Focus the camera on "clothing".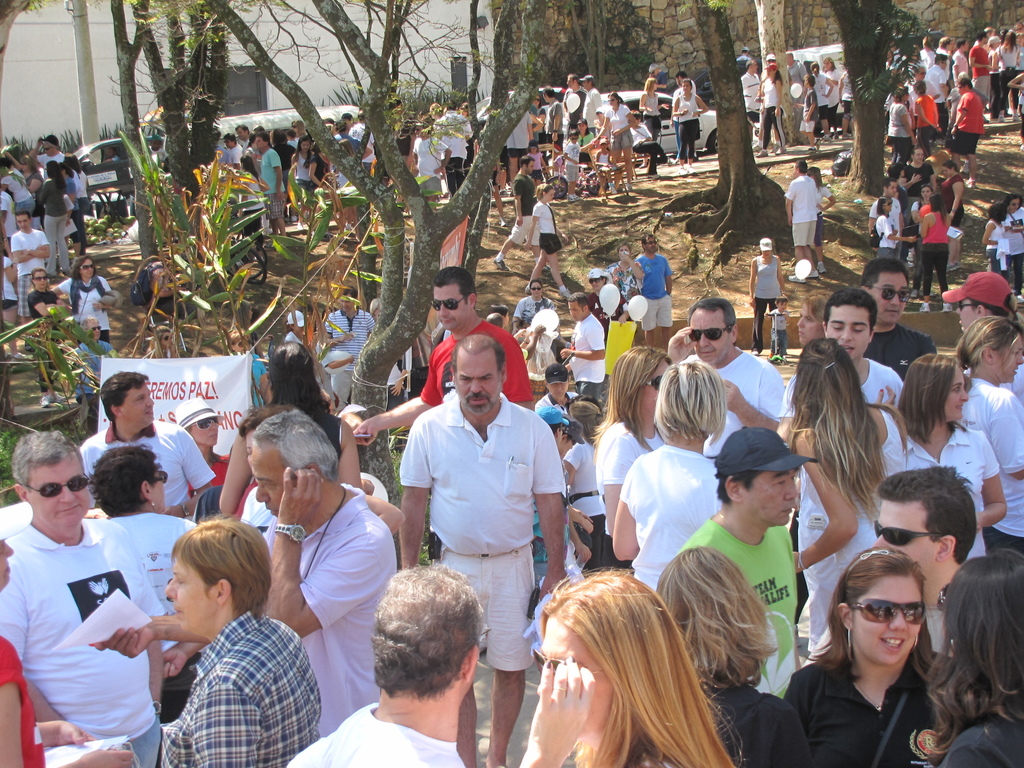
Focus region: <region>504, 172, 541, 246</region>.
